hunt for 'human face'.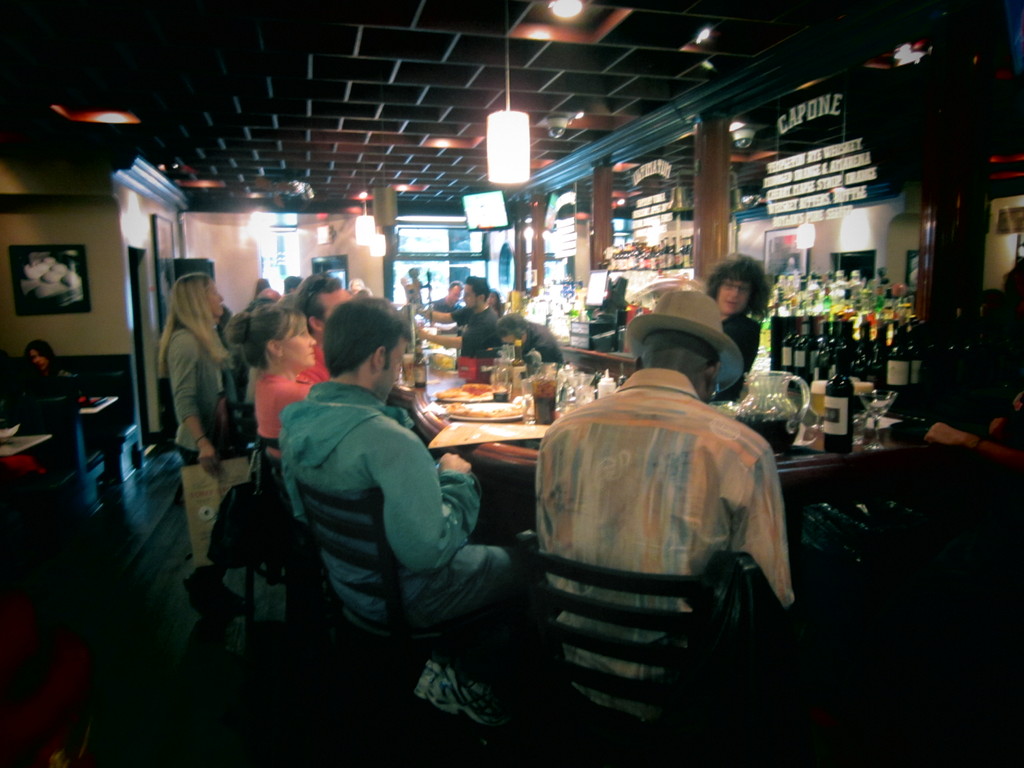
Hunted down at 459,289,476,310.
